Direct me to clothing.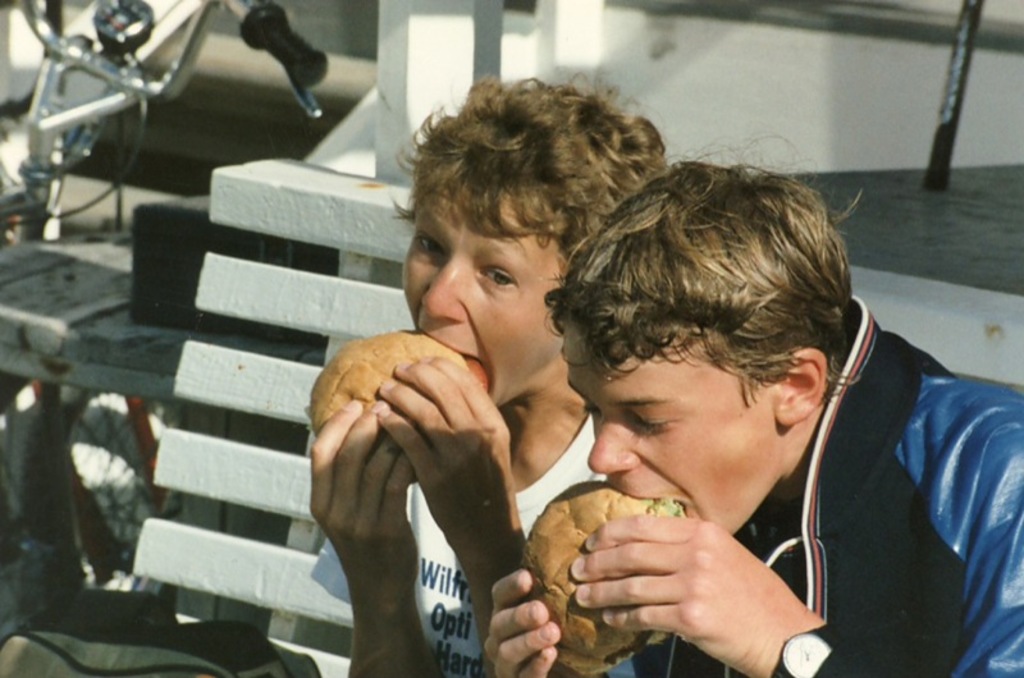
Direction: l=307, t=400, r=650, b=673.
